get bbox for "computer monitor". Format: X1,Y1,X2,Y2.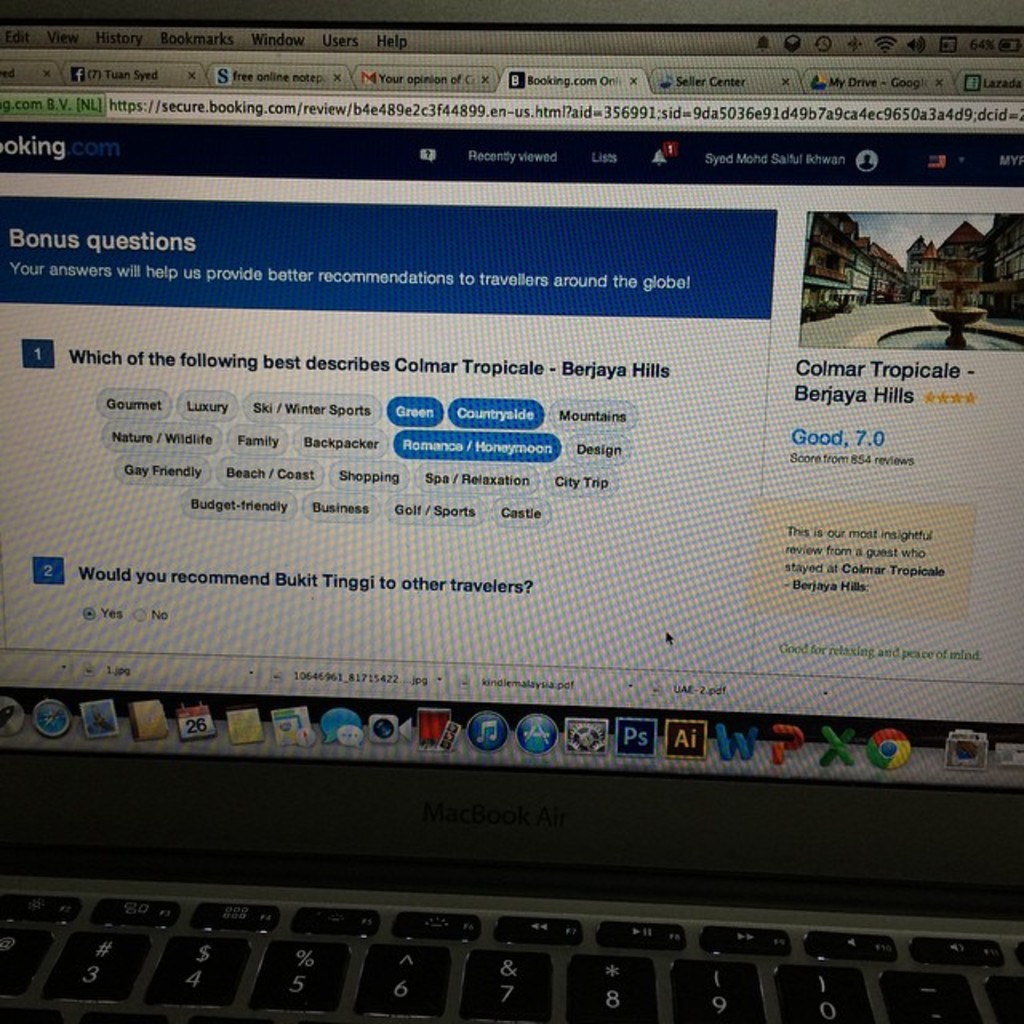
0,0,1022,883.
